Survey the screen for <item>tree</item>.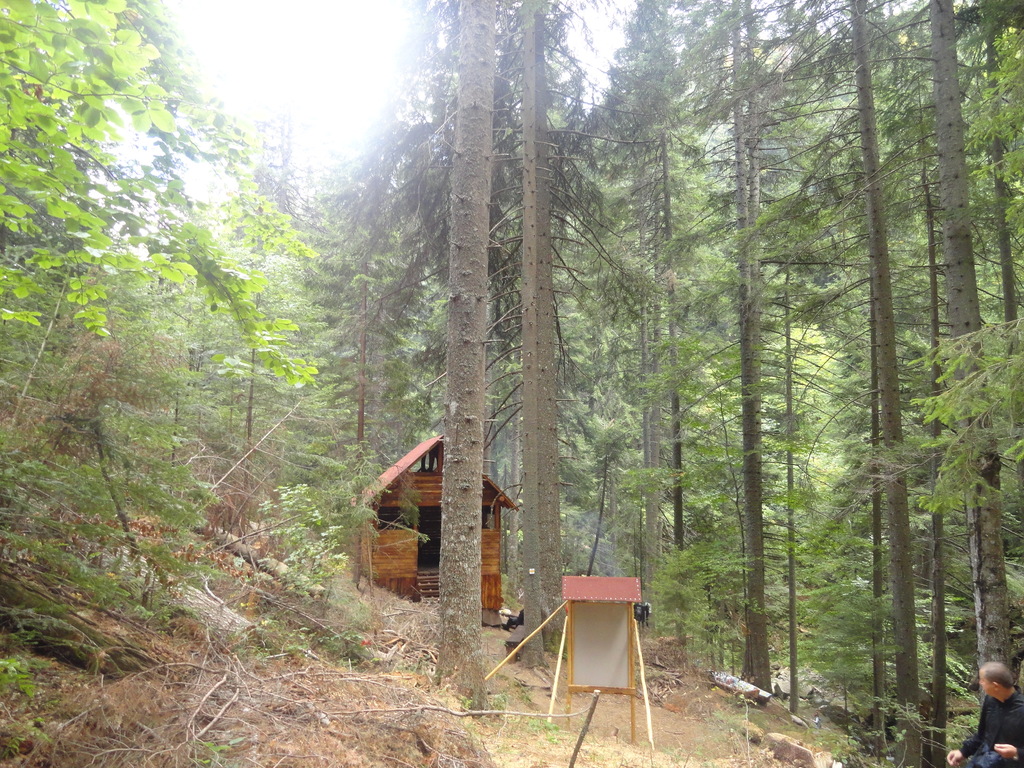
Survey found: x1=426 y1=0 x2=495 y2=711.
